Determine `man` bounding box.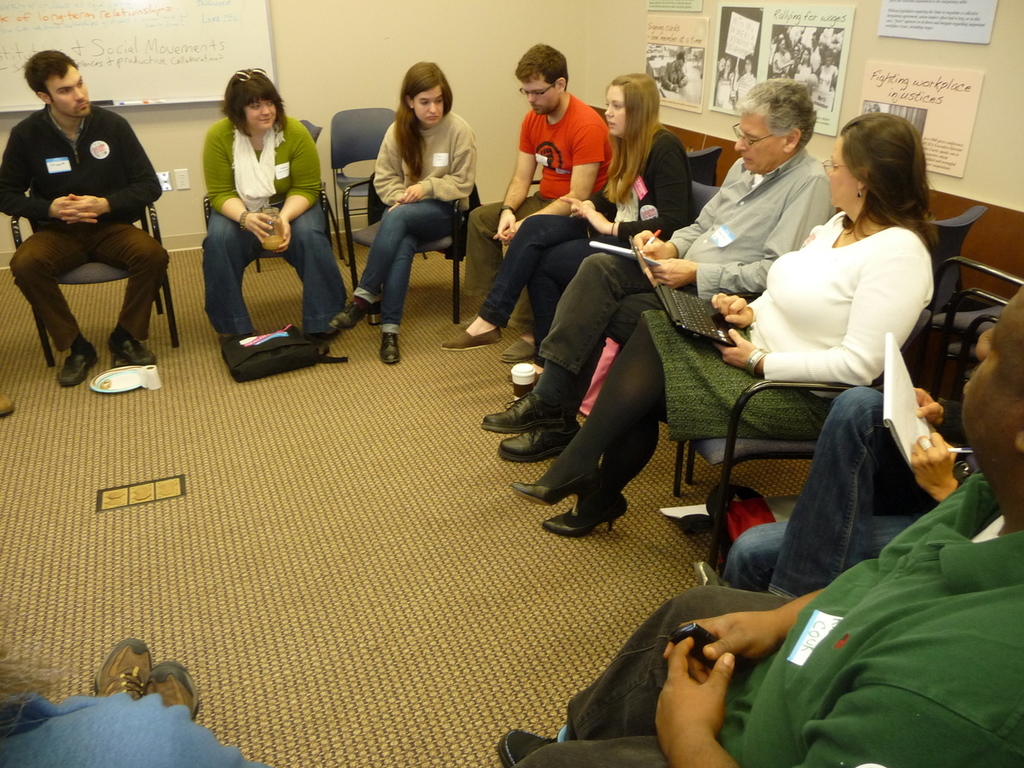
Determined: {"left": 476, "top": 79, "right": 838, "bottom": 470}.
